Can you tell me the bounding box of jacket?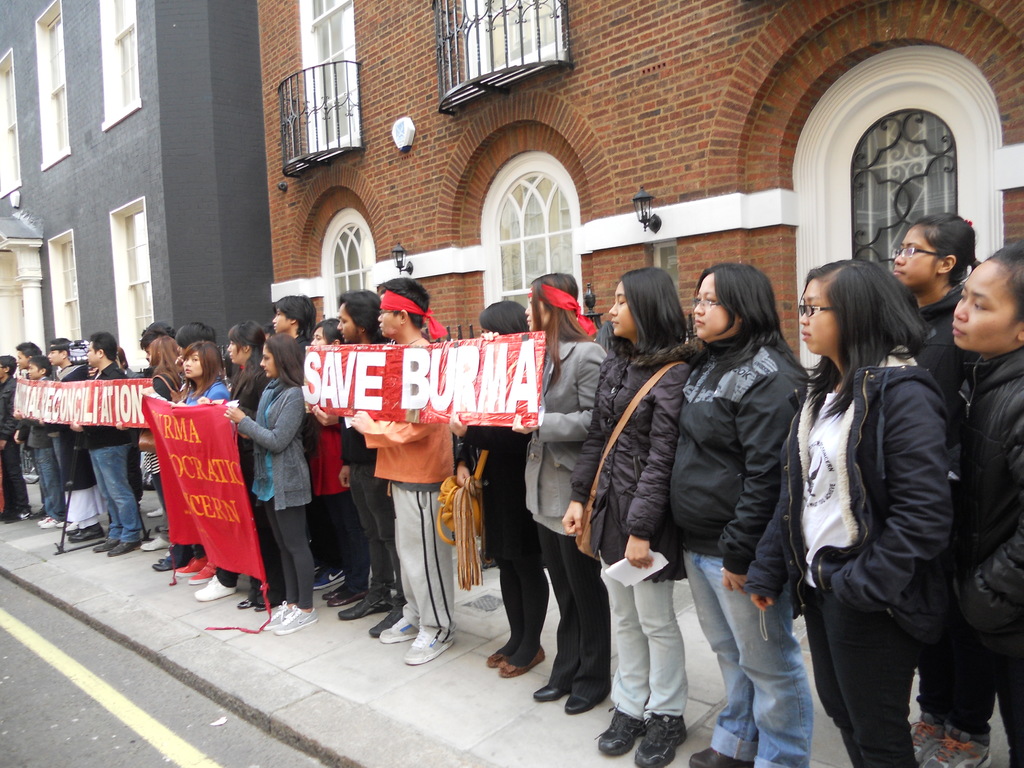
left=666, top=323, right=805, bottom=574.
